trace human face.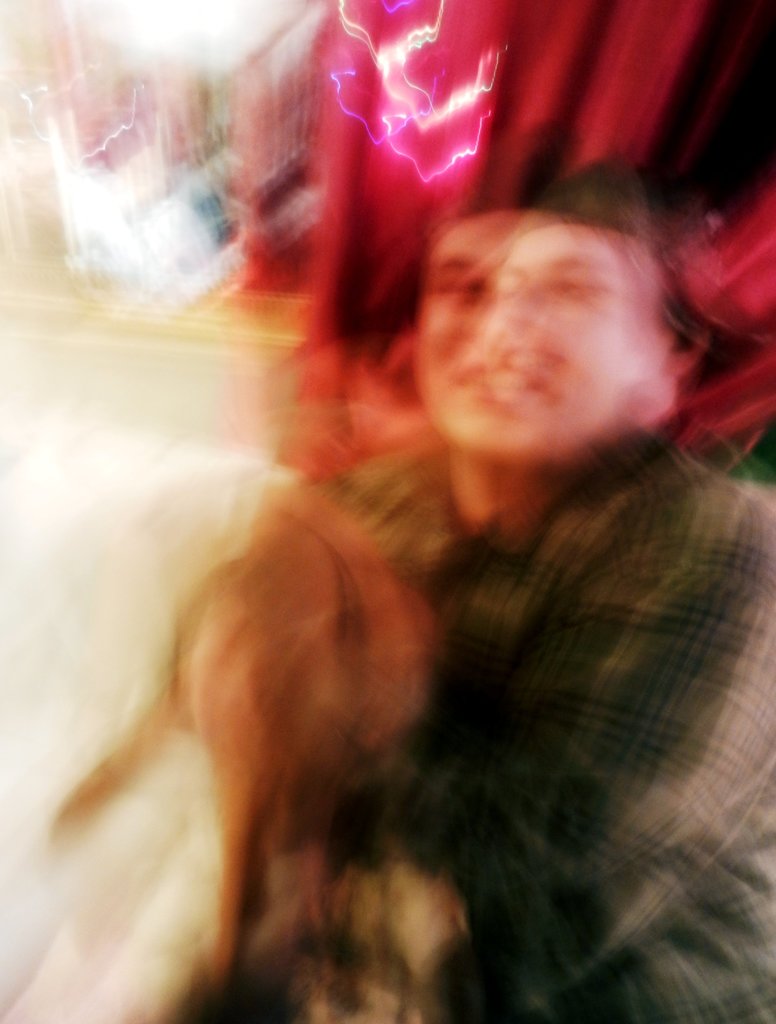
Traced to left=408, top=195, right=666, bottom=468.
